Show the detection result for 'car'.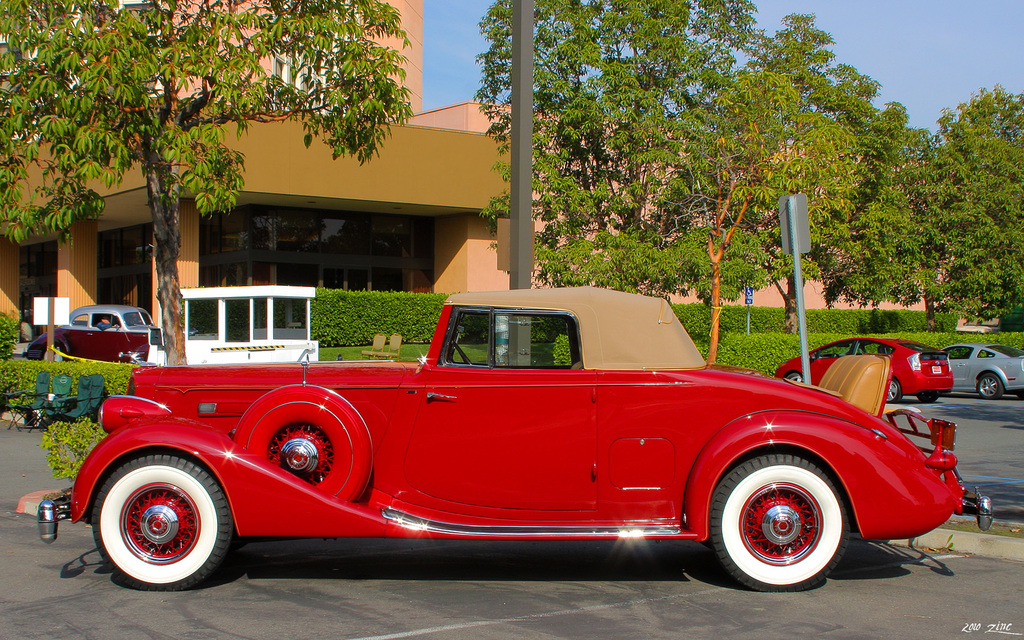
[x1=56, y1=304, x2=161, y2=330].
